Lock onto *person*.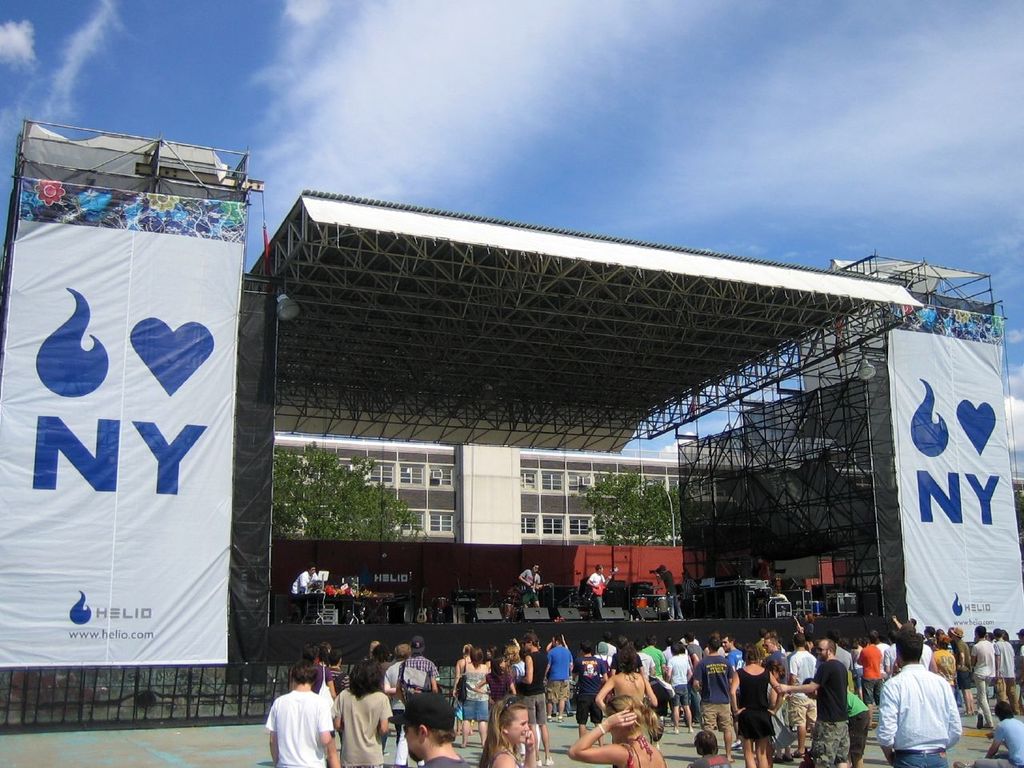
Locked: {"x1": 726, "y1": 645, "x2": 782, "y2": 767}.
